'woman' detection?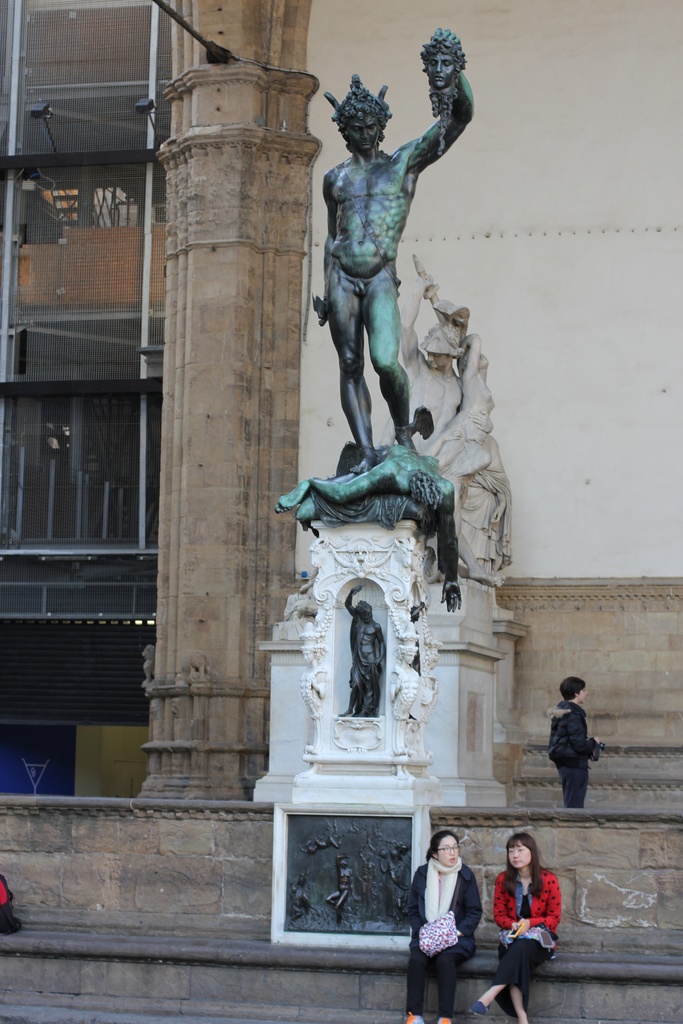
<region>407, 826, 482, 1022</region>
